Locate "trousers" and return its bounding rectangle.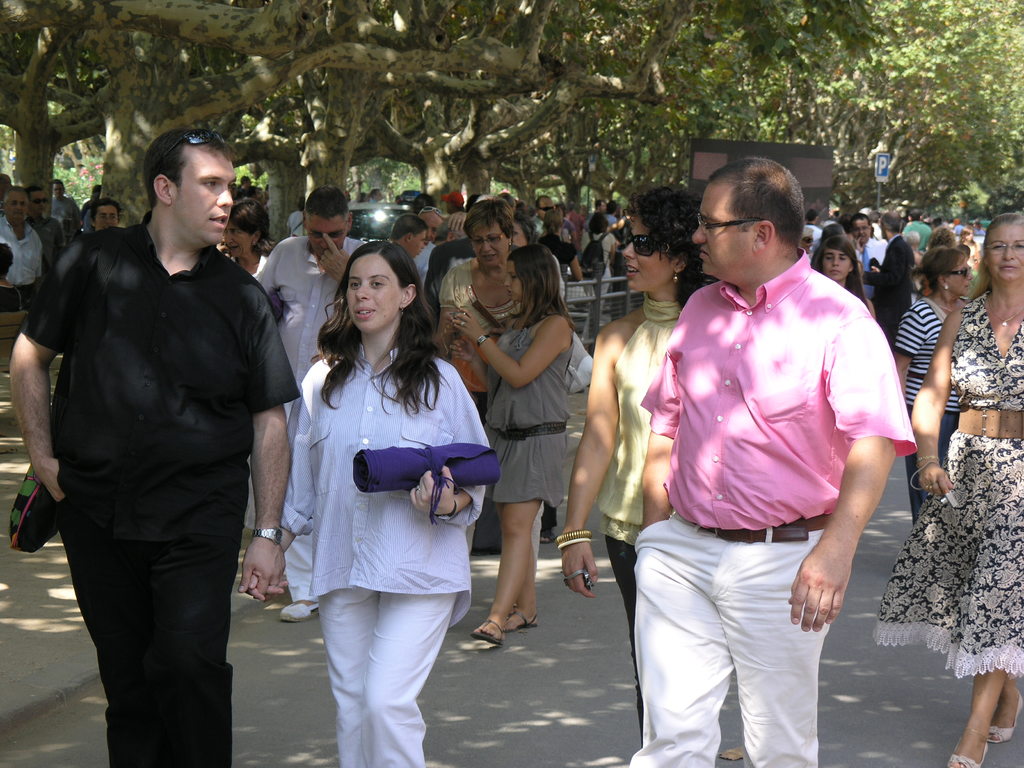
(598,539,636,749).
